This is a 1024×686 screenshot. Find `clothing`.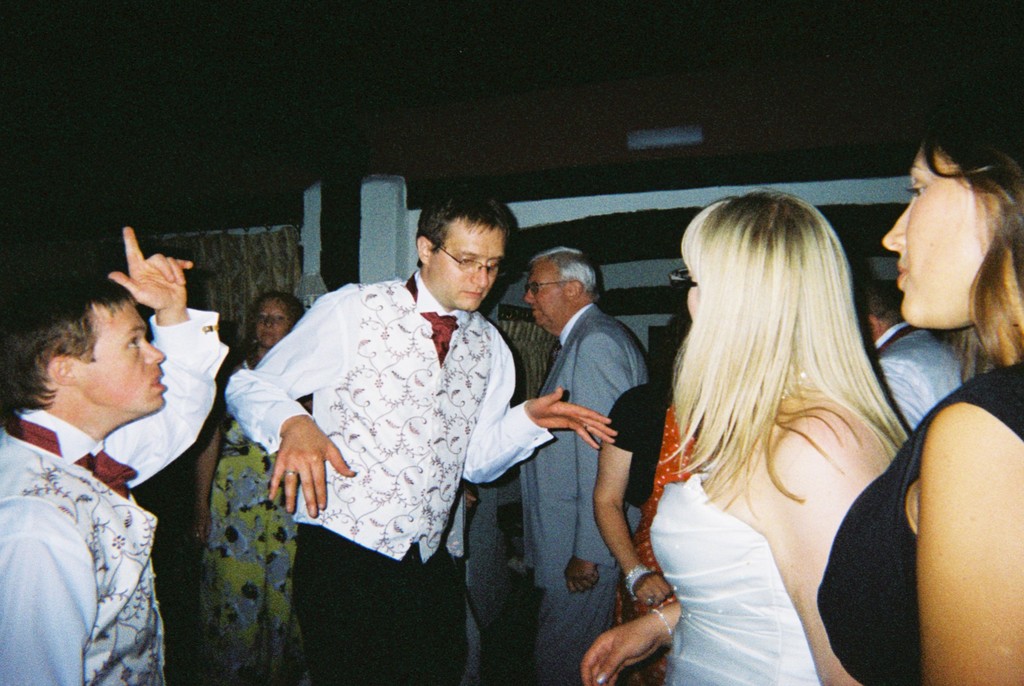
Bounding box: locate(810, 354, 1023, 685).
